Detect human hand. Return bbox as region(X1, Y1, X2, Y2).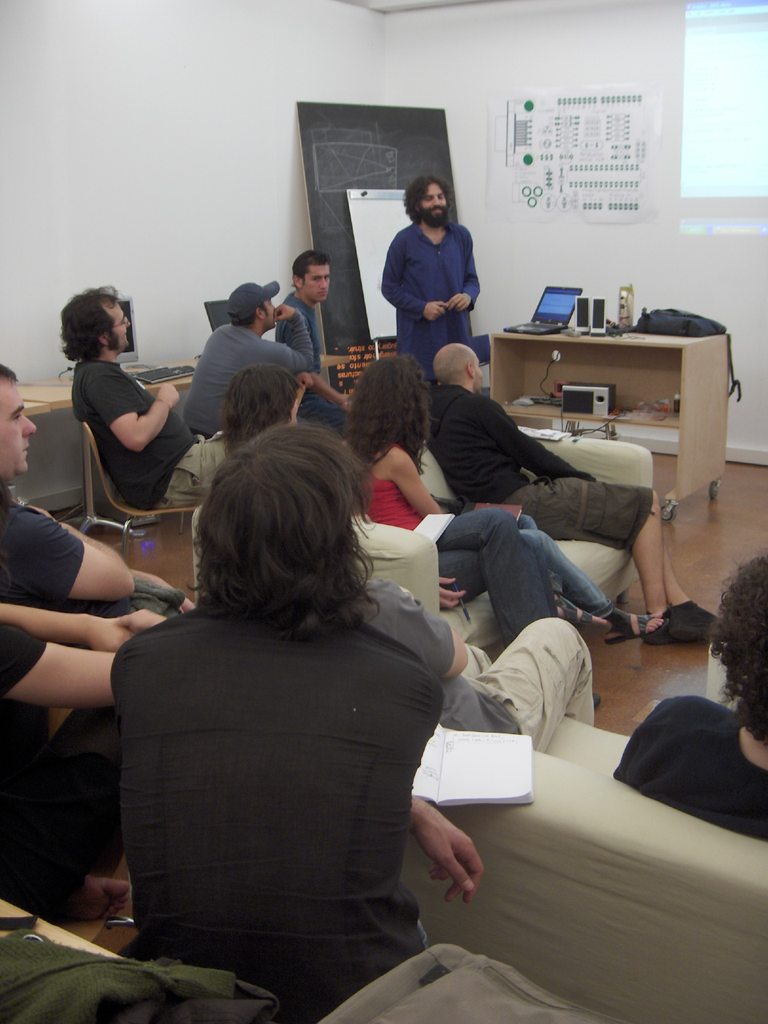
region(269, 304, 301, 323).
